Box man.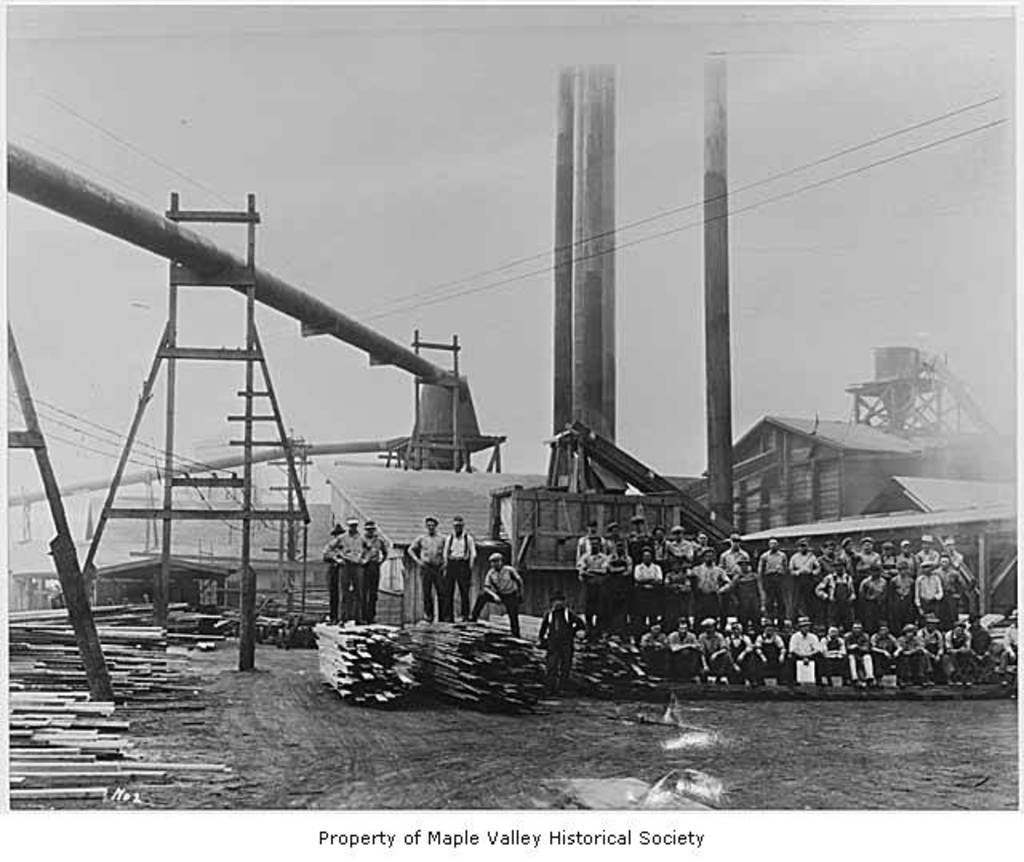
(443,513,474,621).
